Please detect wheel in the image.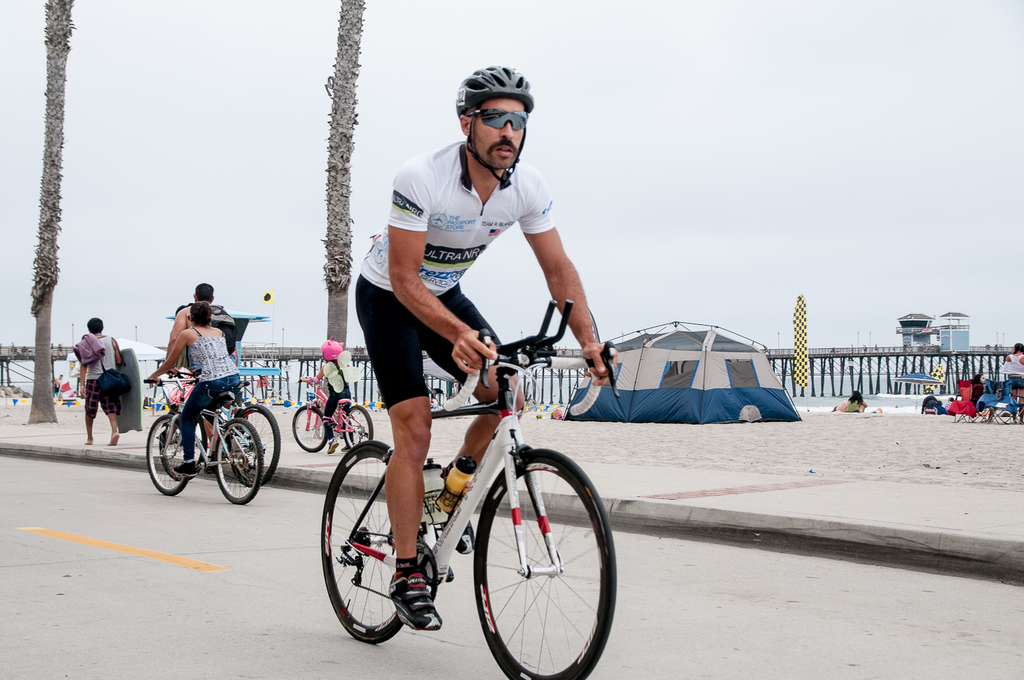
[left=161, top=414, right=207, bottom=480].
